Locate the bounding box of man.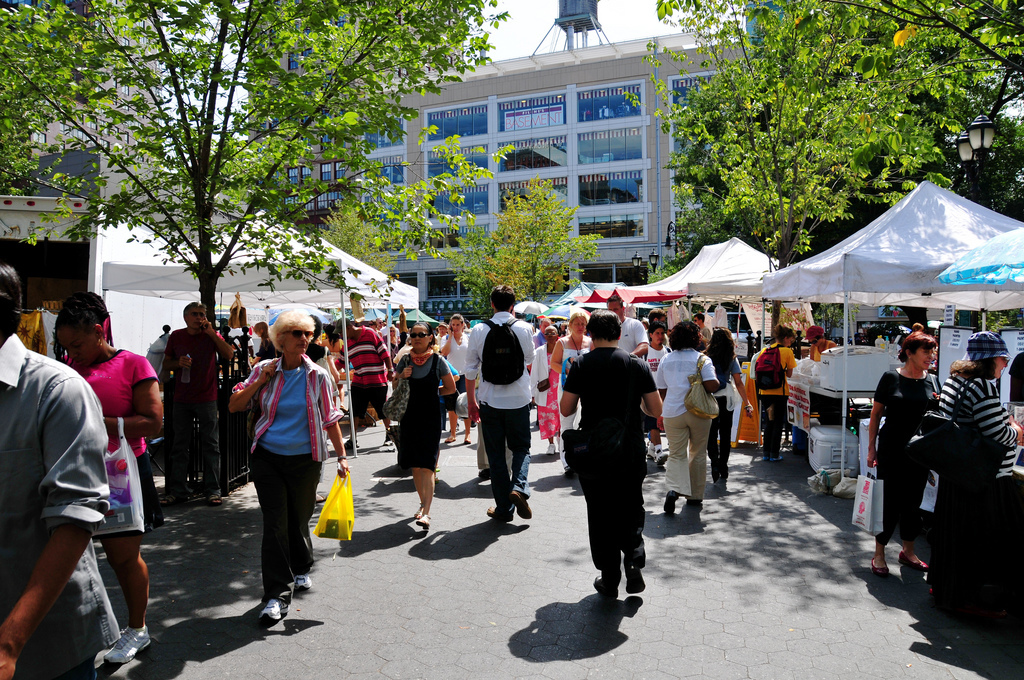
Bounding box: bbox(158, 297, 240, 520).
